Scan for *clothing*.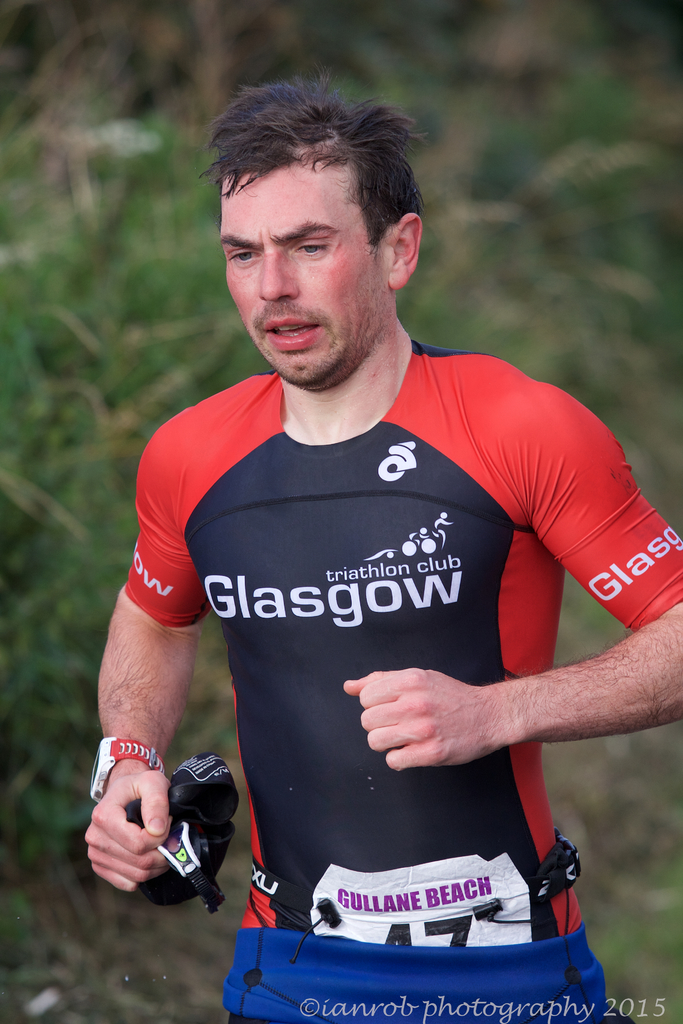
Scan result: [left=121, top=344, right=682, bottom=1023].
